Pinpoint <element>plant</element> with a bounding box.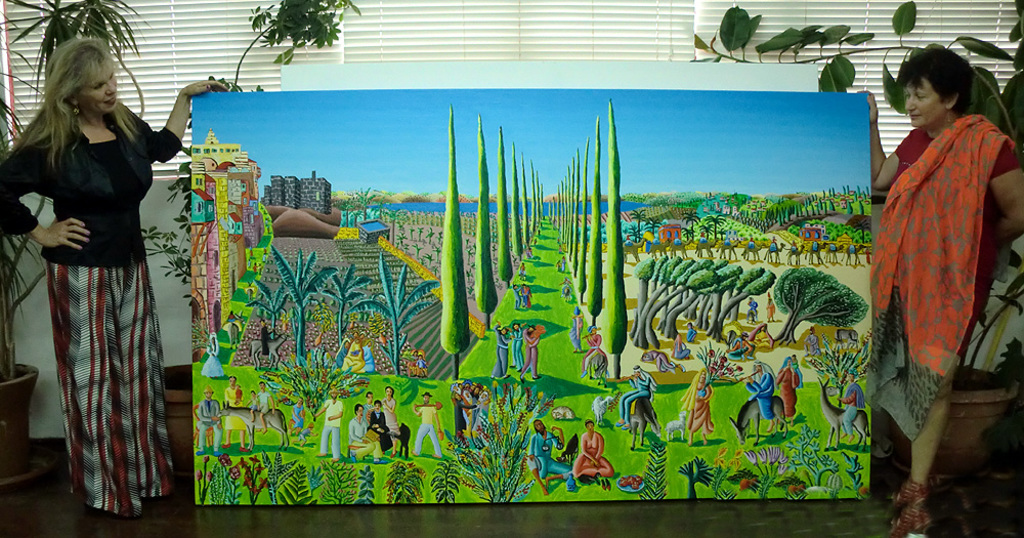
x1=260, y1=447, x2=298, y2=504.
